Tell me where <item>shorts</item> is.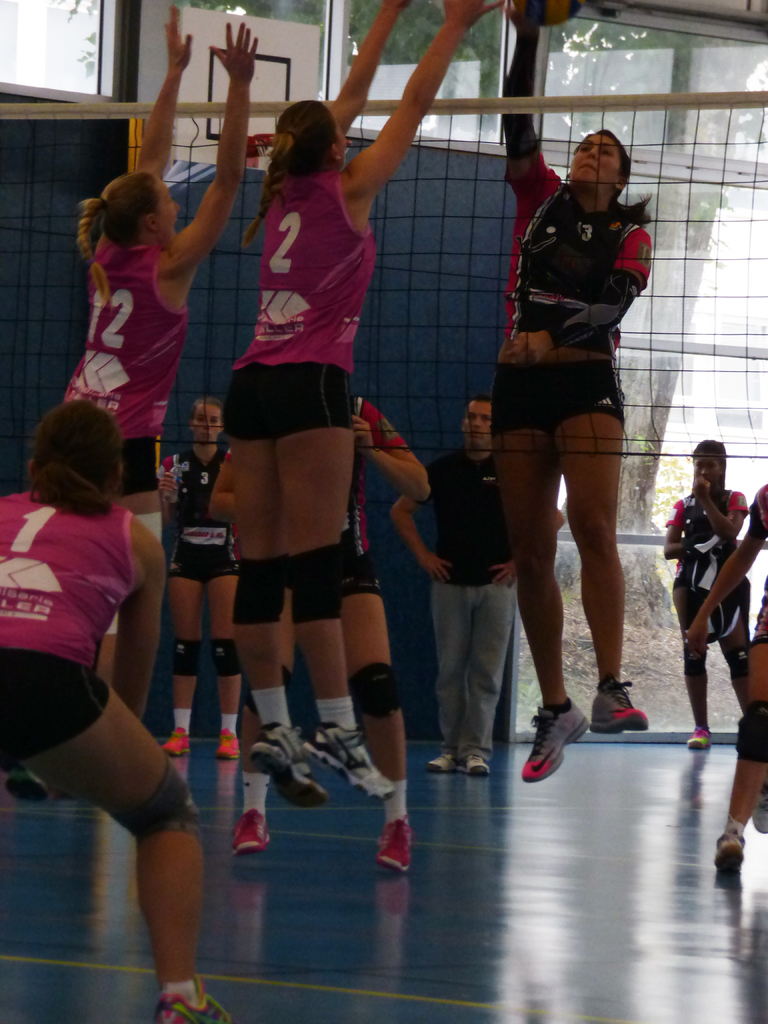
<item>shorts</item> is at [490,354,625,433].
